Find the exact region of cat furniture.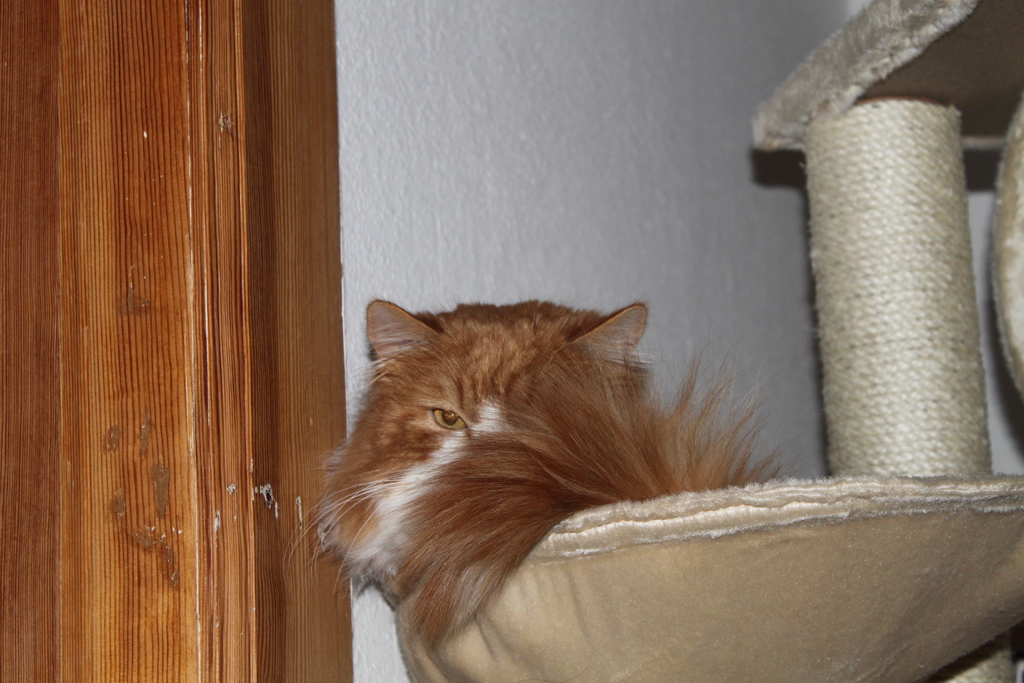
Exact region: detection(385, 0, 1023, 680).
